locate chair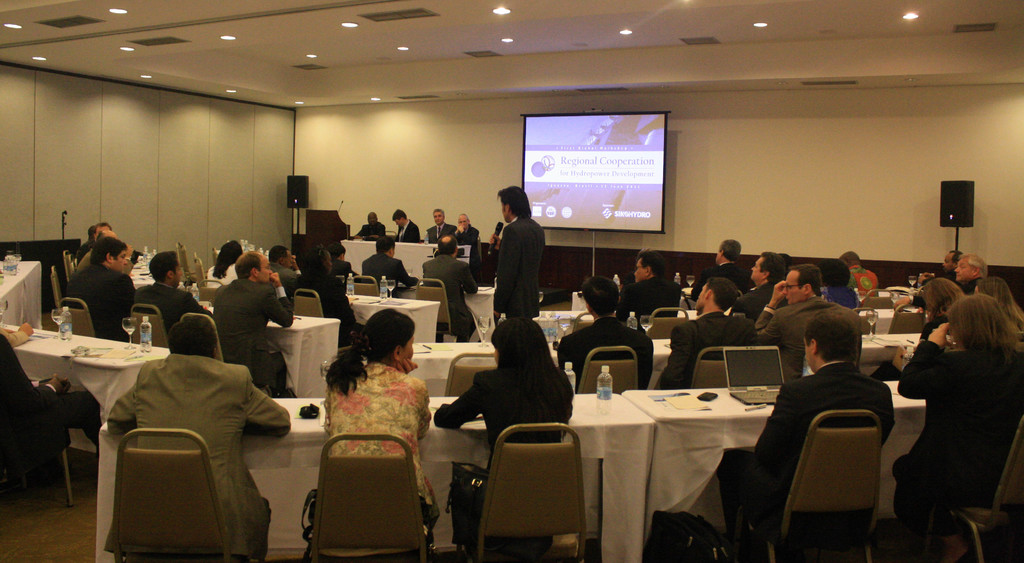
[x1=854, y1=306, x2=875, y2=336]
